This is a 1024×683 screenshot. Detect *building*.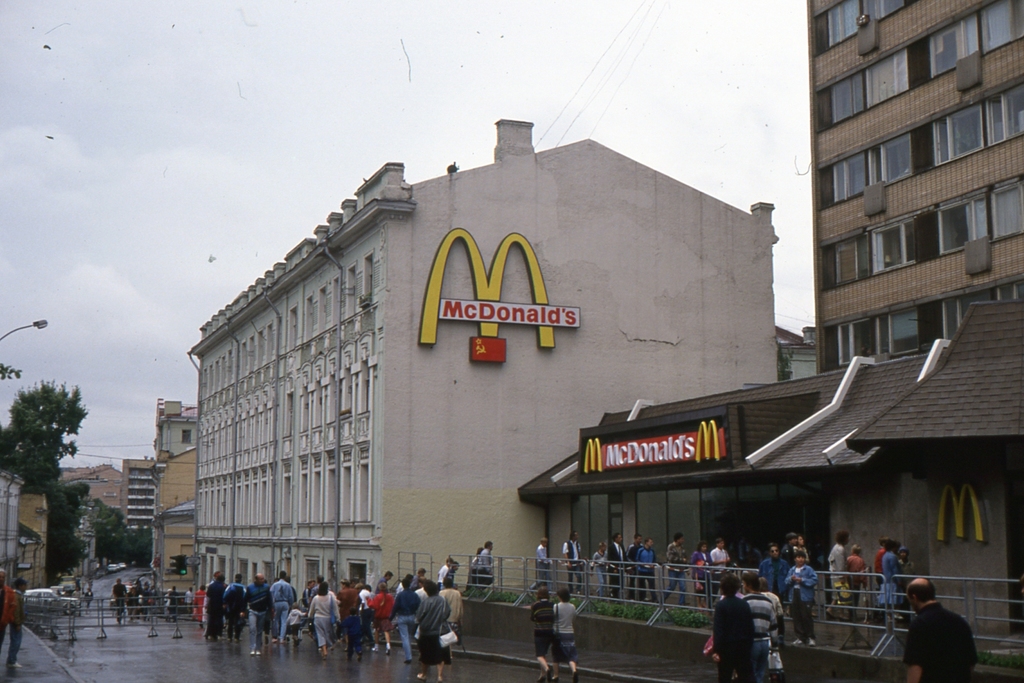
BBox(190, 120, 780, 604).
